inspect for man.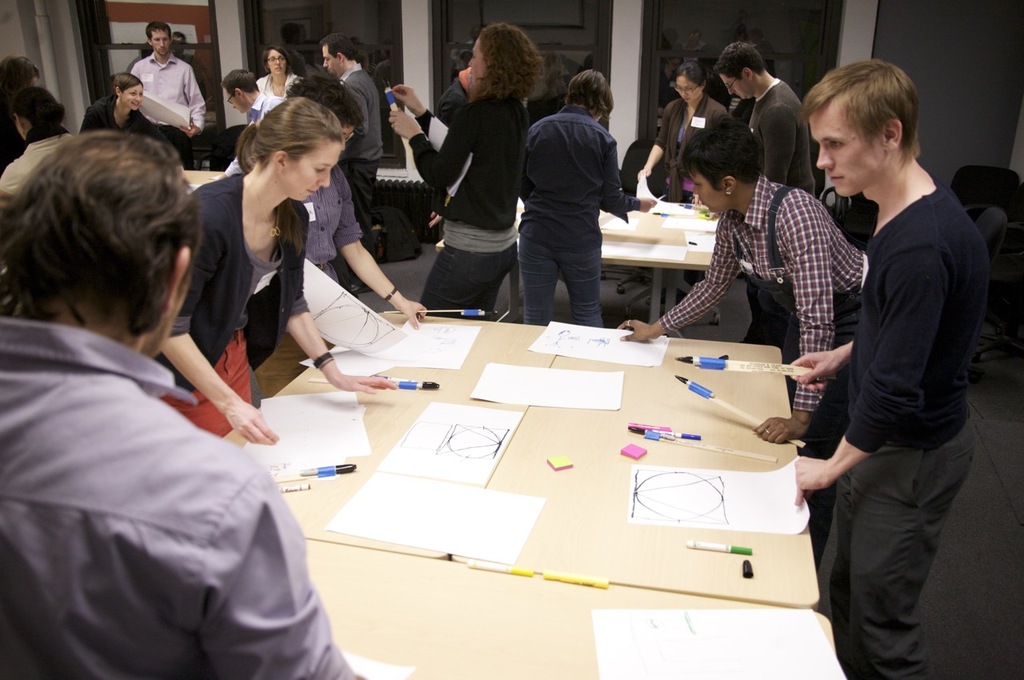
Inspection: left=518, top=66, right=658, bottom=334.
